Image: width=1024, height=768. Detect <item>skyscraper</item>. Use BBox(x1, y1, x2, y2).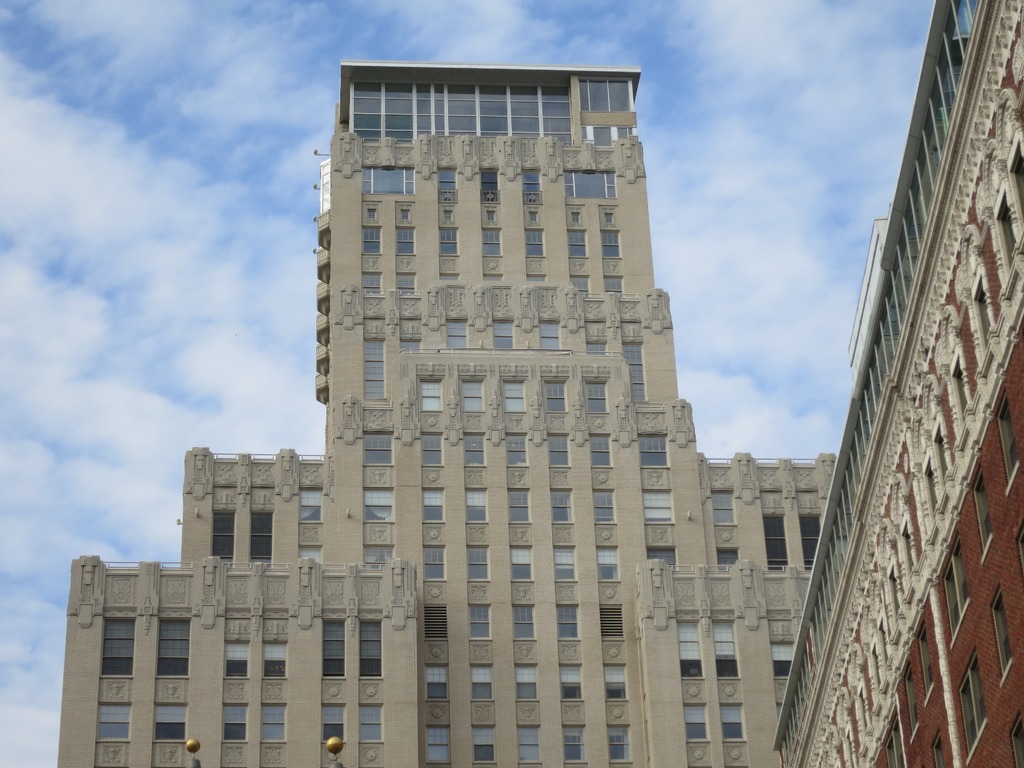
BBox(125, 61, 892, 732).
